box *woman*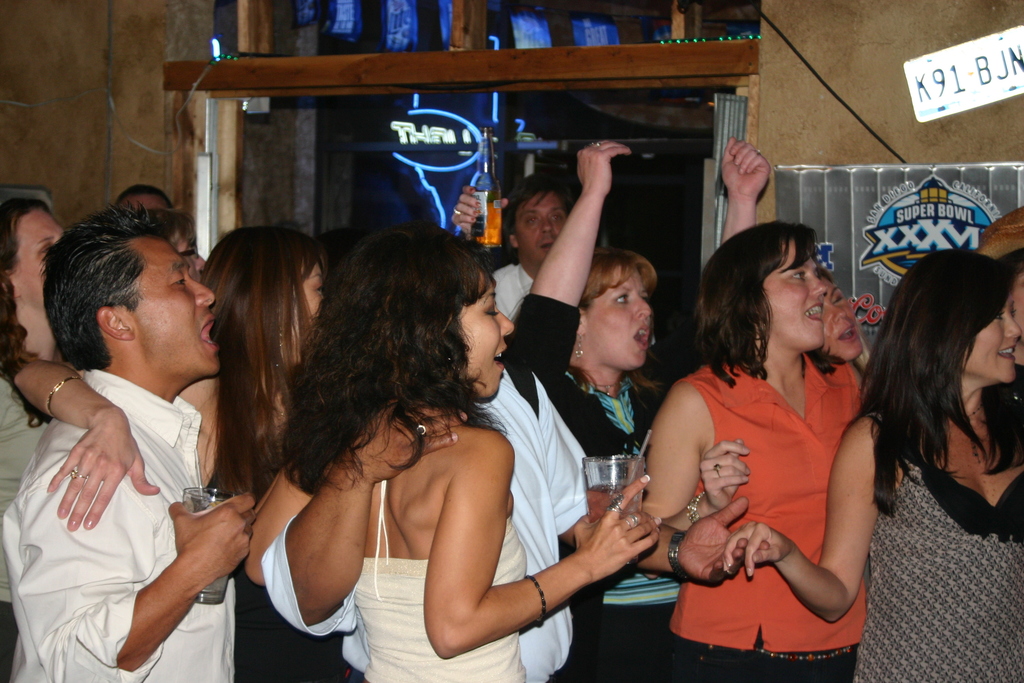
243:224:662:682
